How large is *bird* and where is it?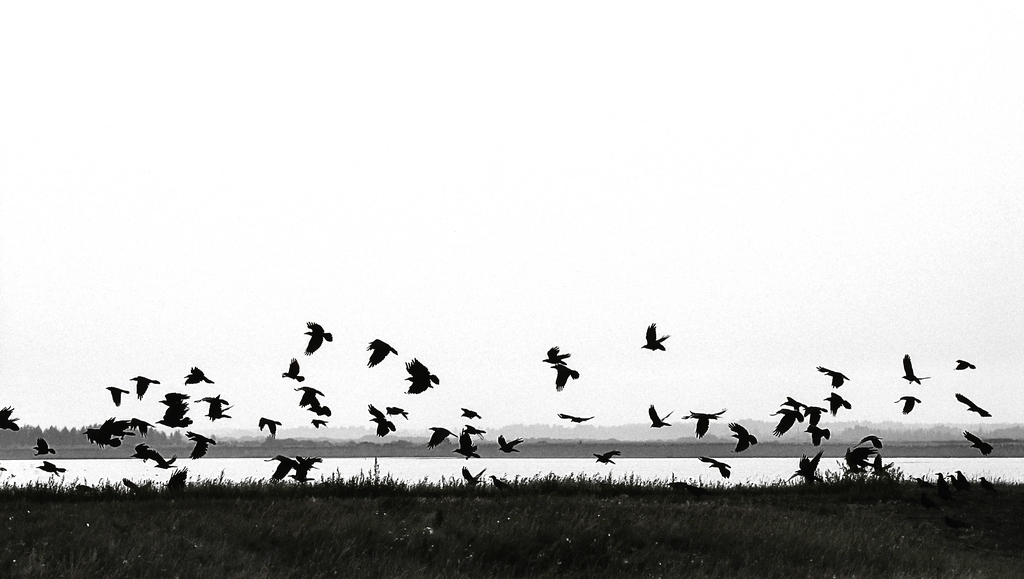
Bounding box: crop(39, 457, 67, 478).
